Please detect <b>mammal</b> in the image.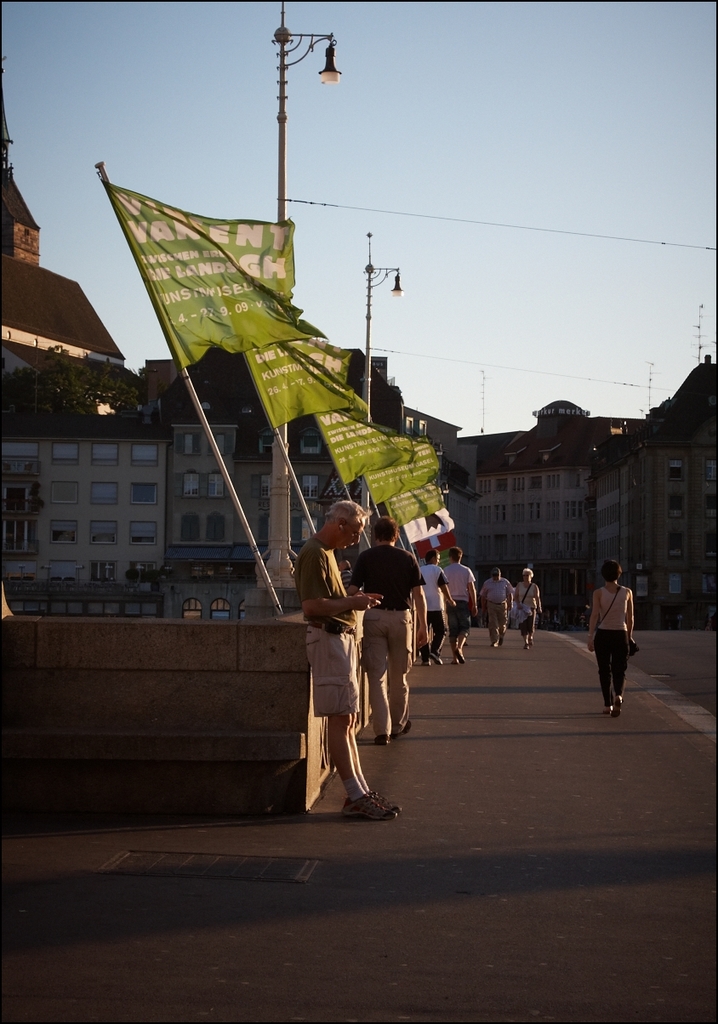
[x1=442, y1=556, x2=482, y2=665].
